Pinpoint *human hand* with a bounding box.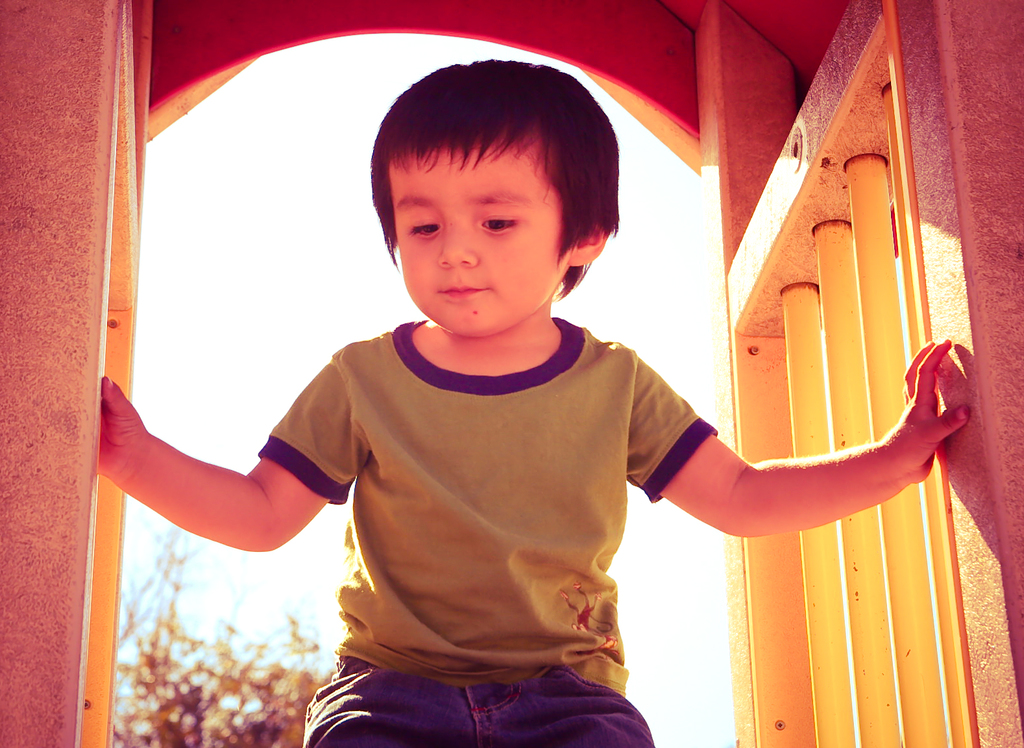
bbox=(98, 373, 149, 478).
